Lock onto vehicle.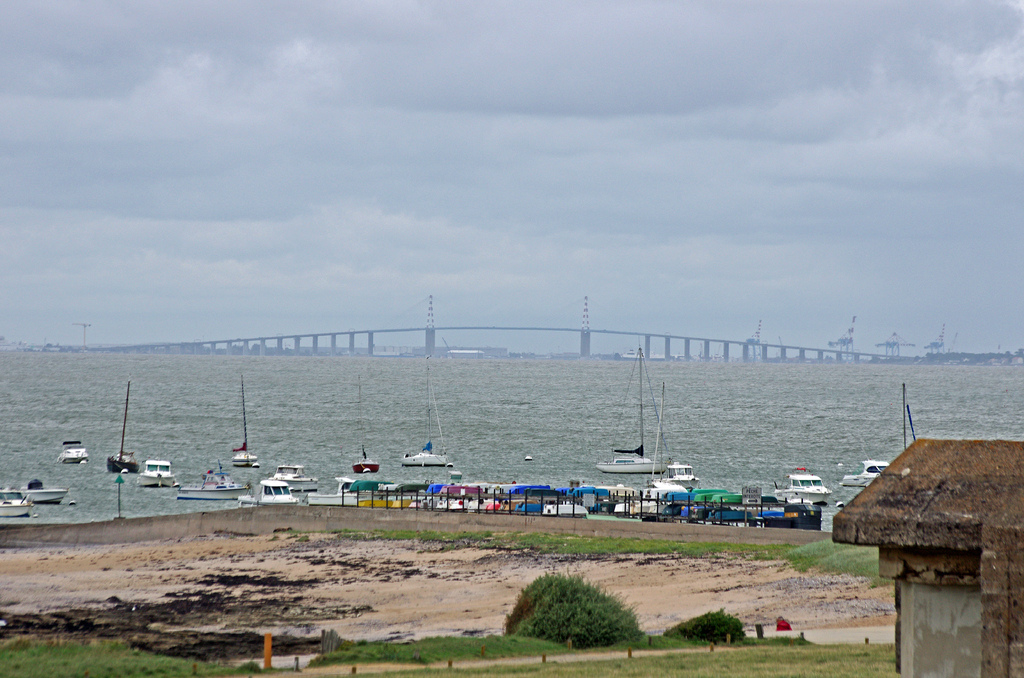
Locked: box=[598, 339, 660, 477].
